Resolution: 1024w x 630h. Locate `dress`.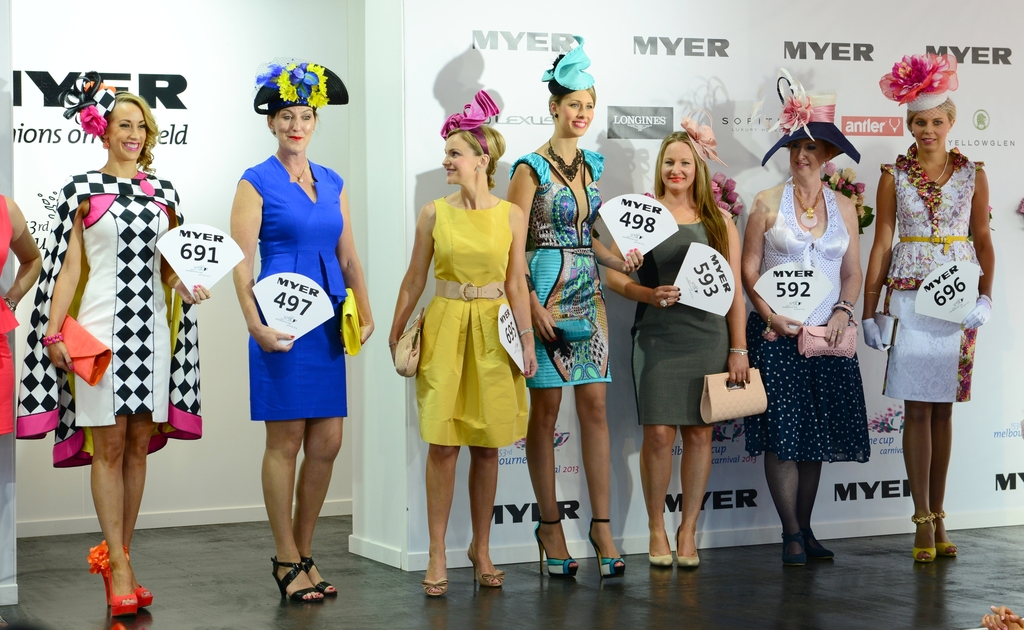
BBox(630, 217, 729, 427).
